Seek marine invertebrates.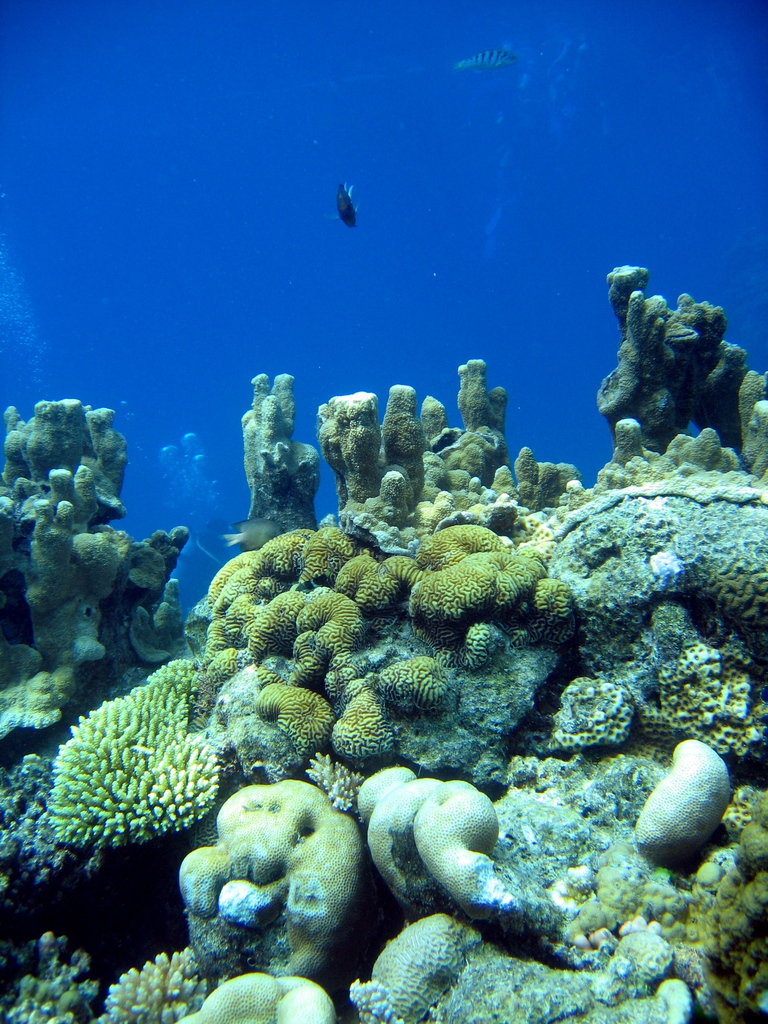
l=399, t=554, r=534, b=628.
